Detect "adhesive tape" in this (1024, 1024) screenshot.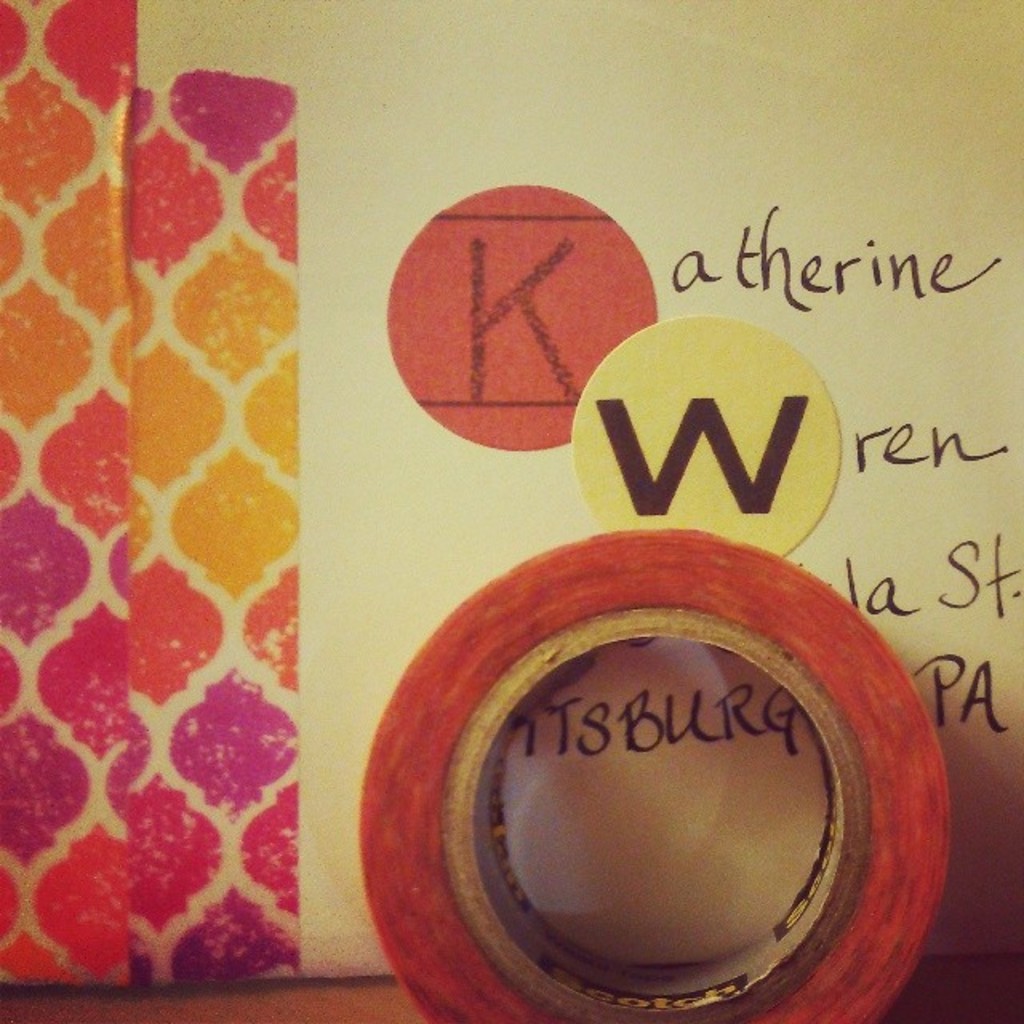
Detection: BBox(358, 523, 954, 1022).
